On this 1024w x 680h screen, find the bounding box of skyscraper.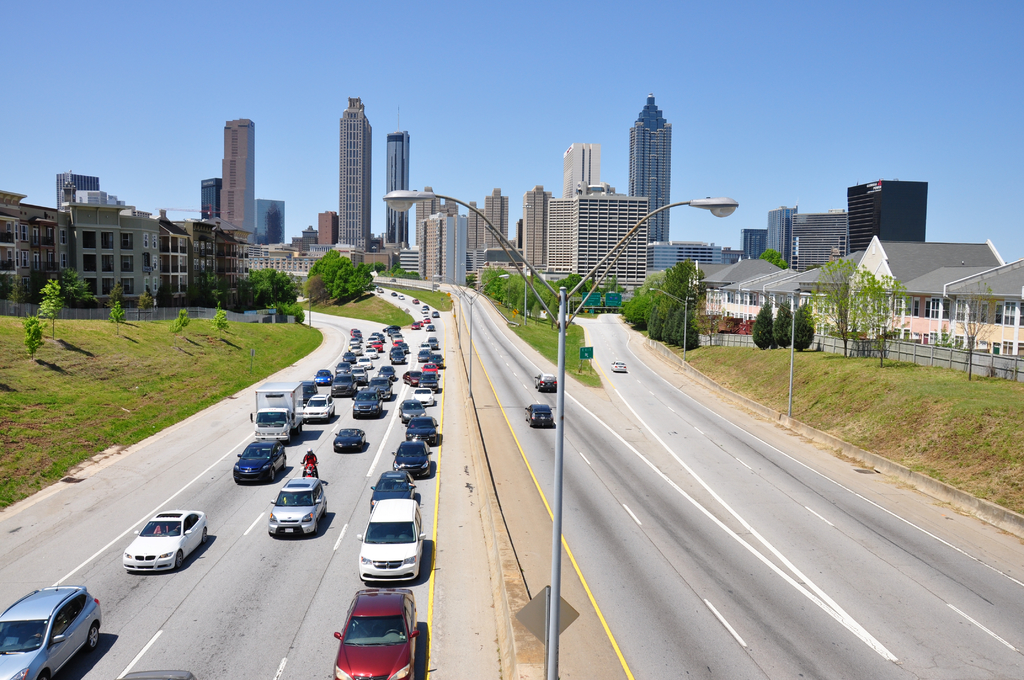
Bounding box: crop(195, 168, 225, 225).
